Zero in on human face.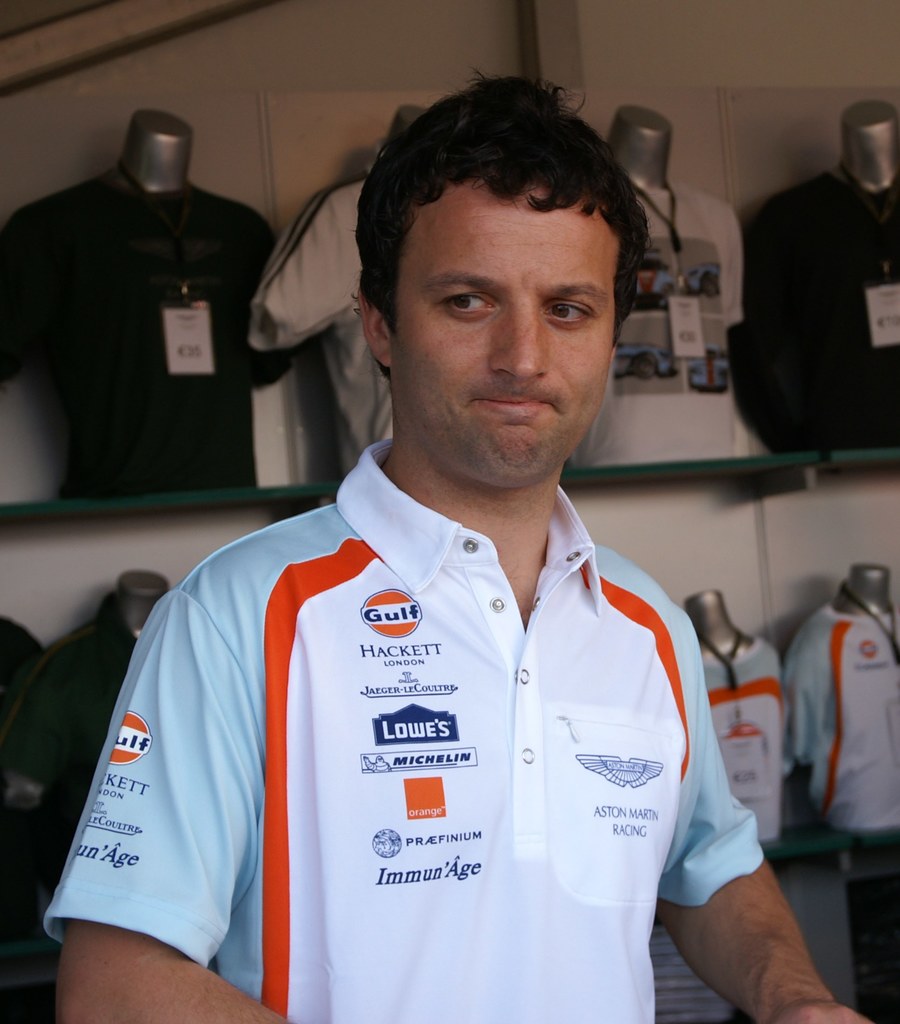
Zeroed in: <box>389,153,631,476</box>.
